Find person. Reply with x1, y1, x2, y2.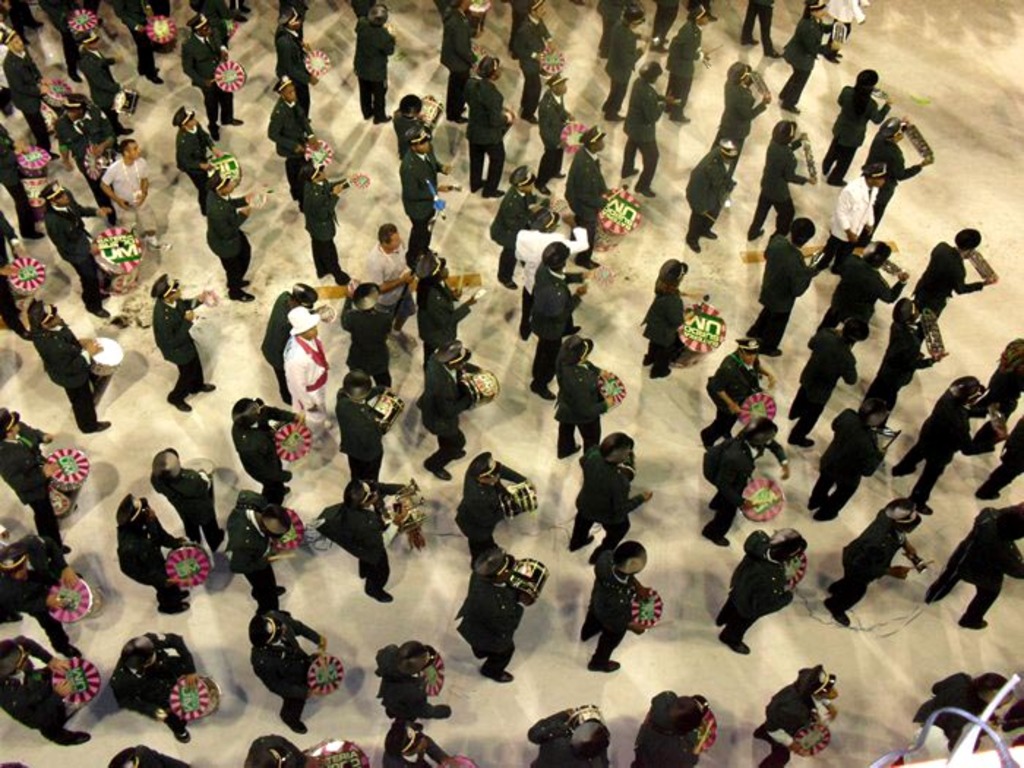
443, 544, 550, 677.
